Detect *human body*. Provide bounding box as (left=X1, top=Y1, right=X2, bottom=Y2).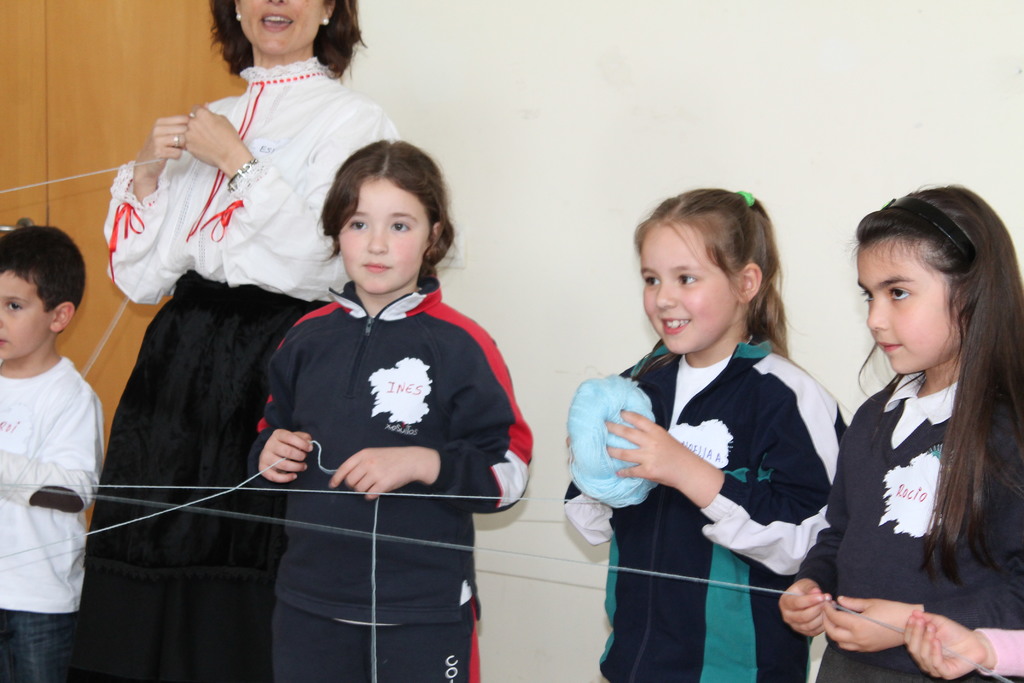
(left=69, top=63, right=401, bottom=682).
